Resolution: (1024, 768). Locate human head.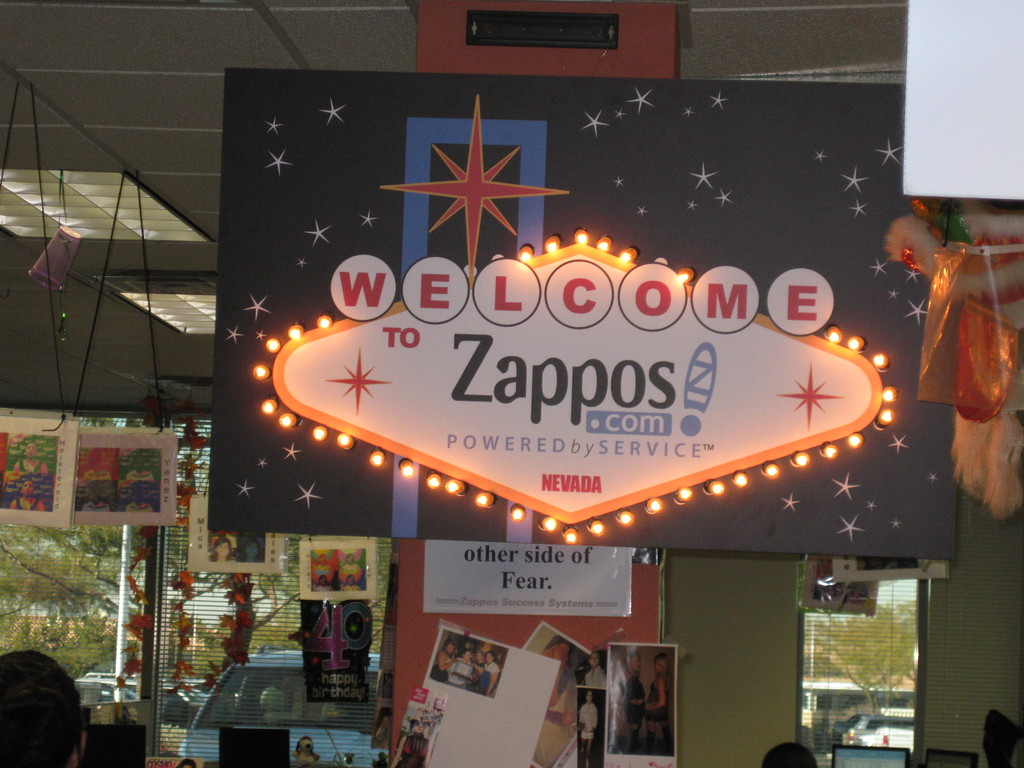
(316,572,328,589).
